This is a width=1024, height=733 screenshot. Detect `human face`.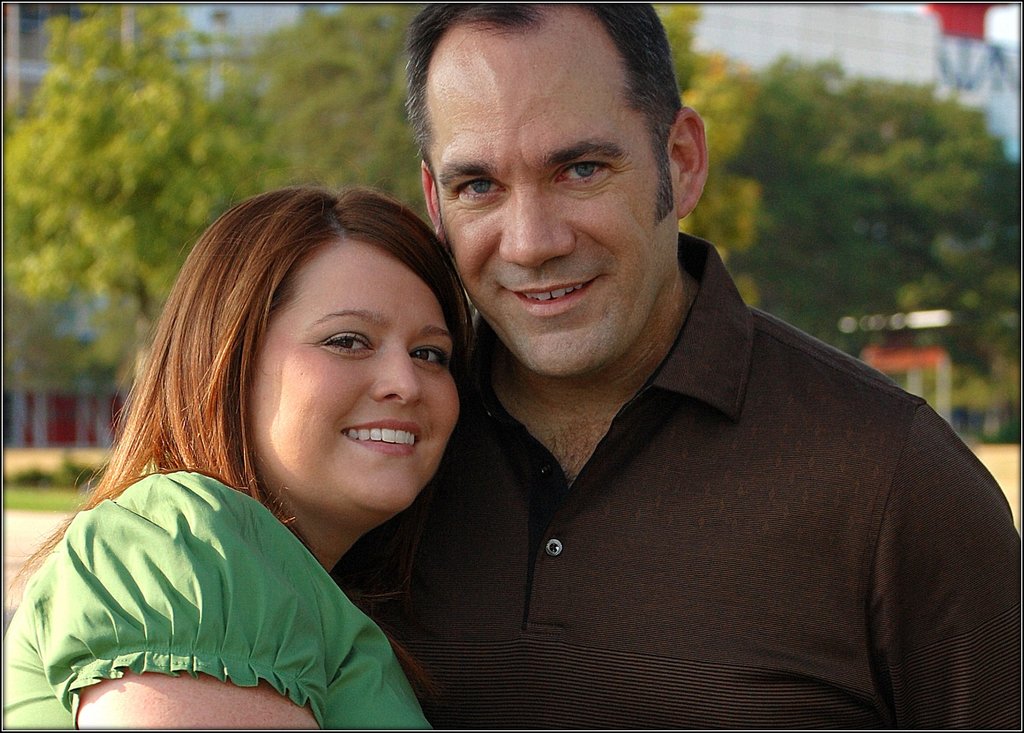
left=248, top=238, right=459, bottom=520.
